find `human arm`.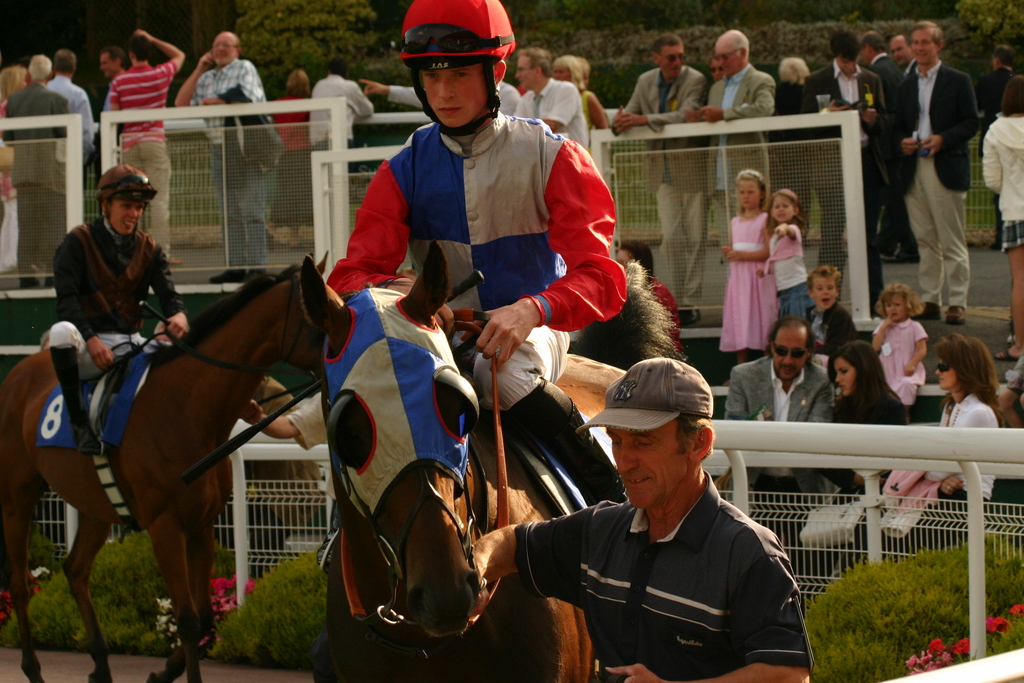
[872,318,901,353].
